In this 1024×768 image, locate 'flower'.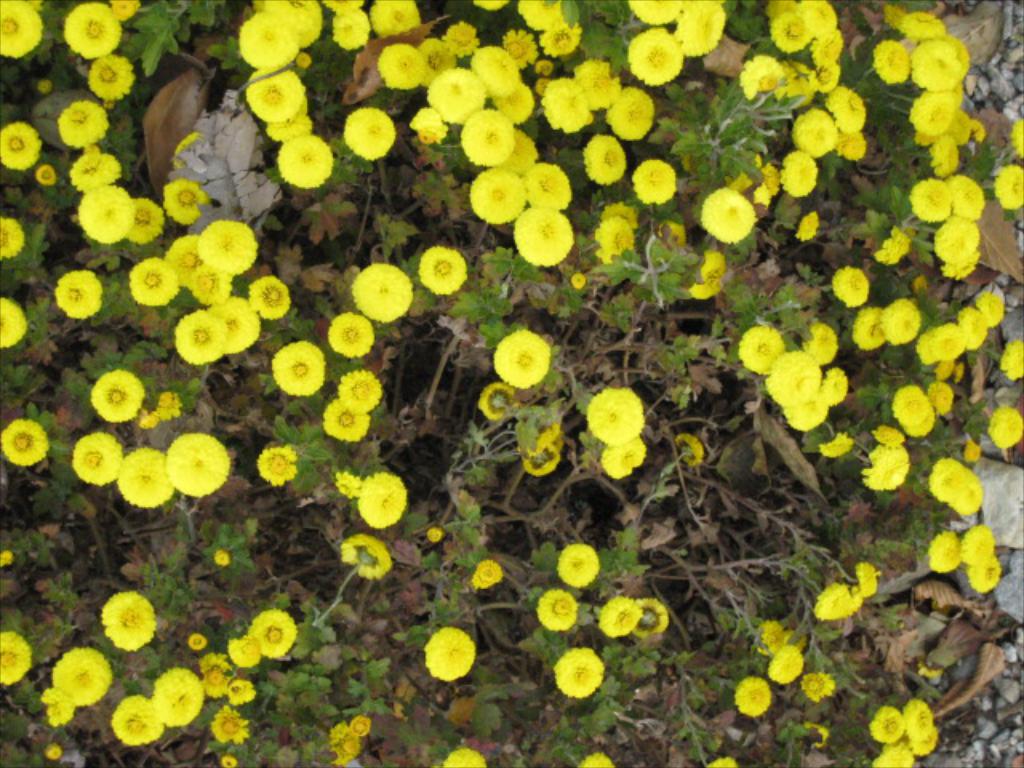
Bounding box: 0:622:27:683.
